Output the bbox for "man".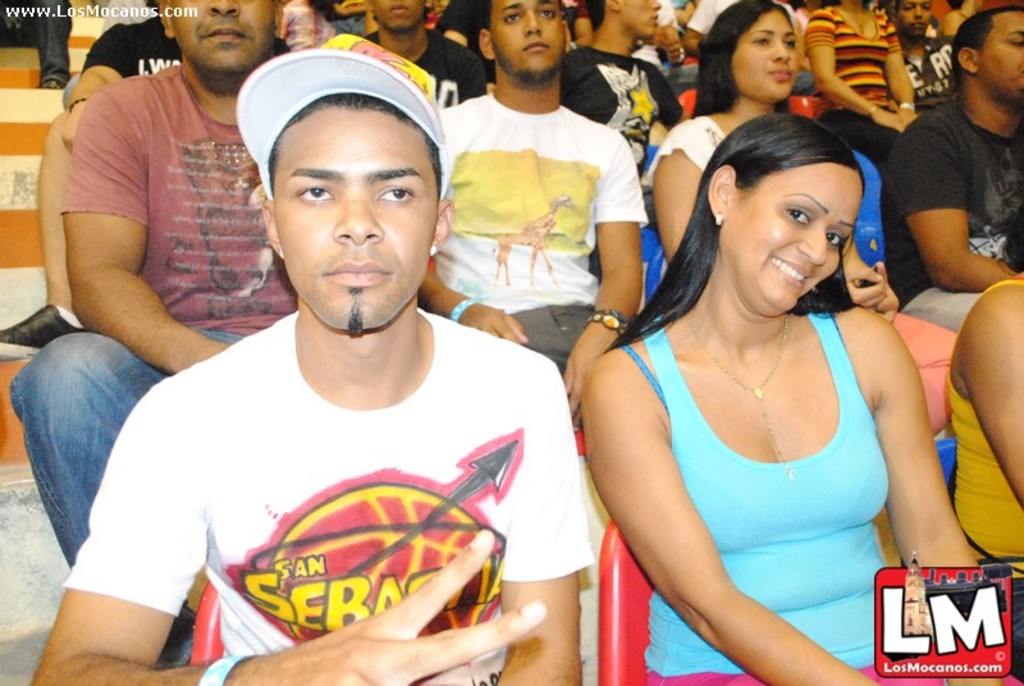
box(419, 0, 646, 439).
